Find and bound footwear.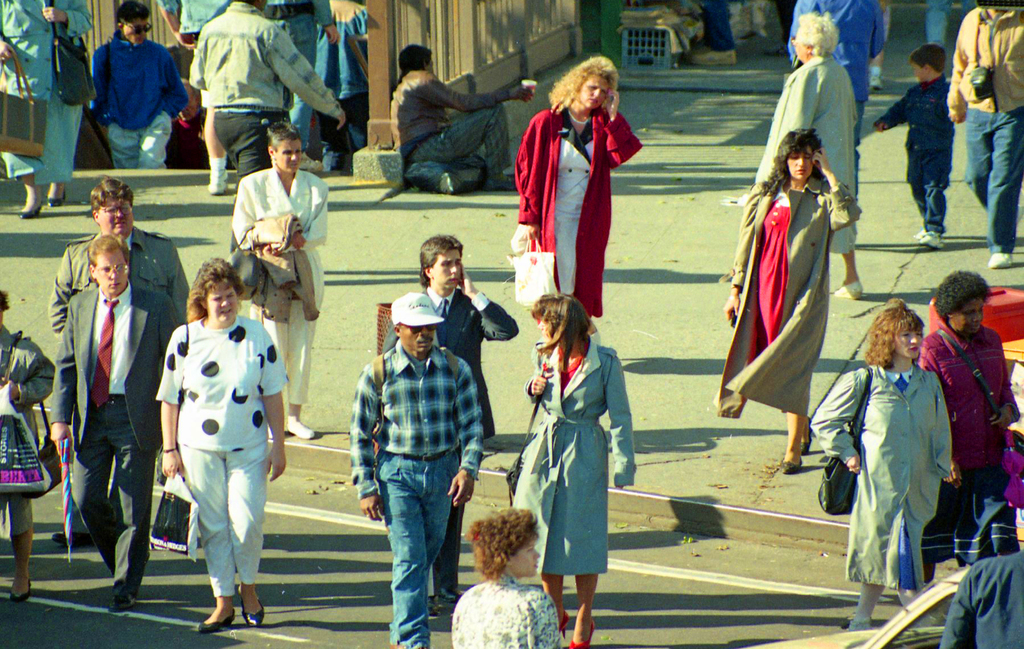
Bound: crop(908, 222, 927, 243).
